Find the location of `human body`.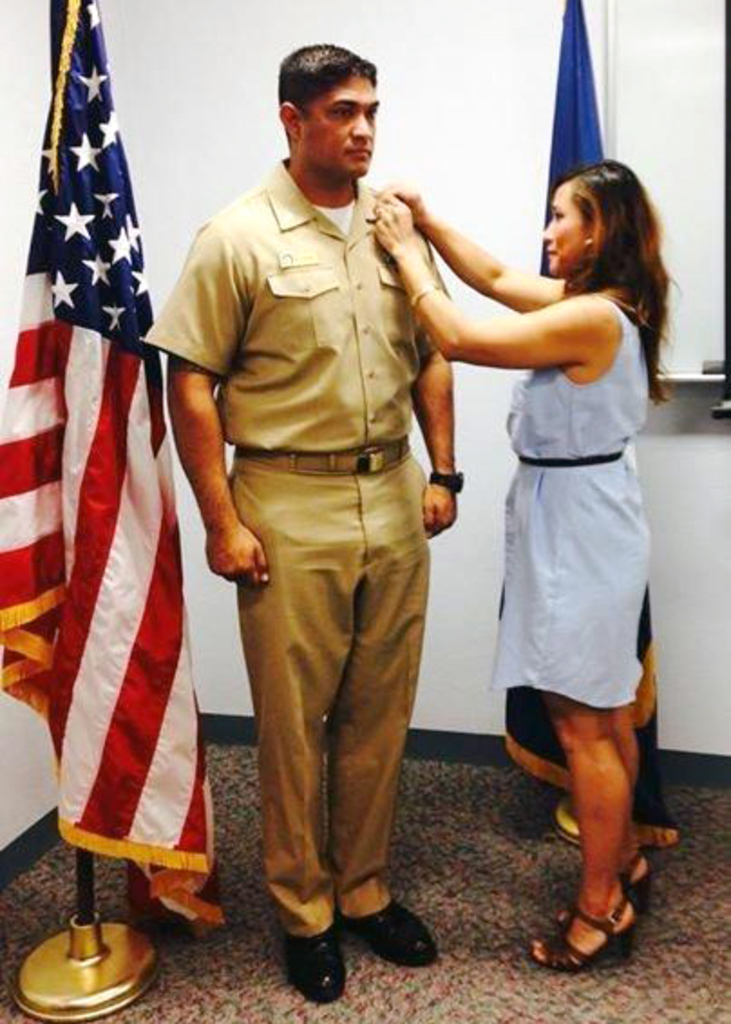
Location: (375, 150, 677, 979).
